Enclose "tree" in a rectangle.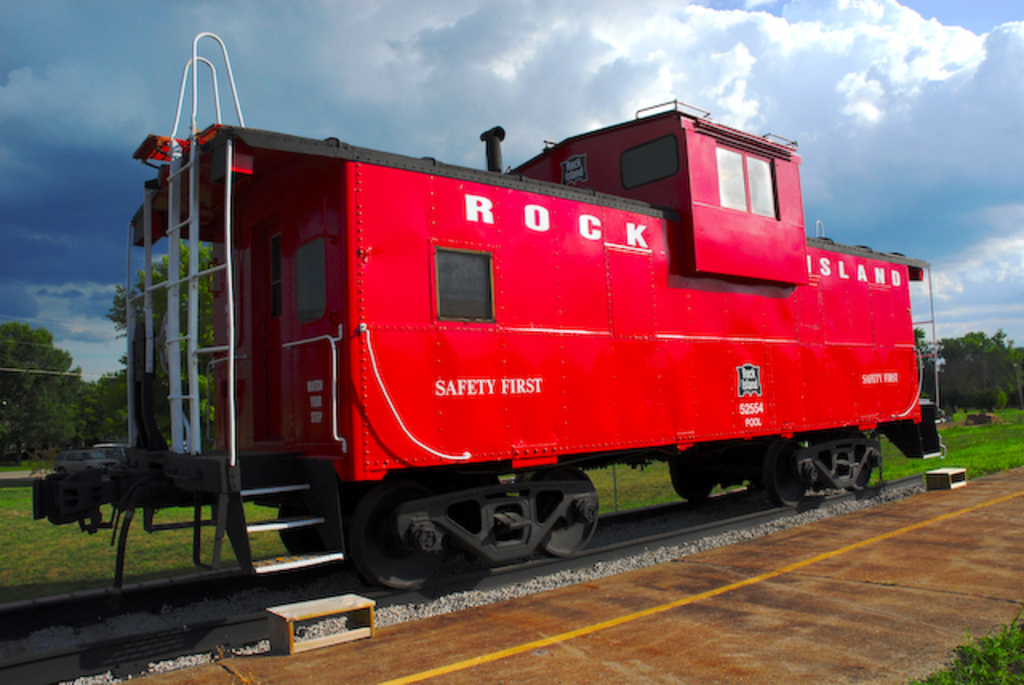
904/323/928/365.
